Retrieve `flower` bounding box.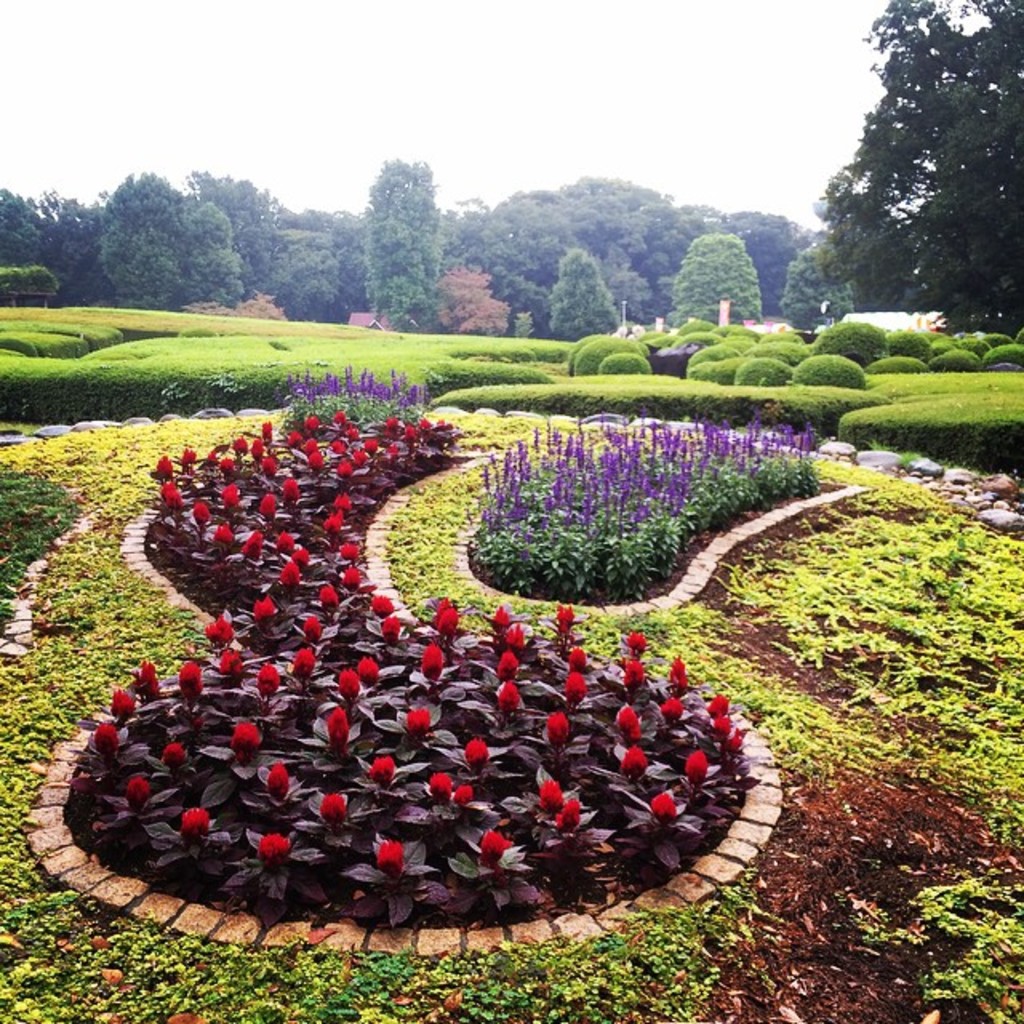
Bounding box: (left=430, top=770, right=453, bottom=797).
